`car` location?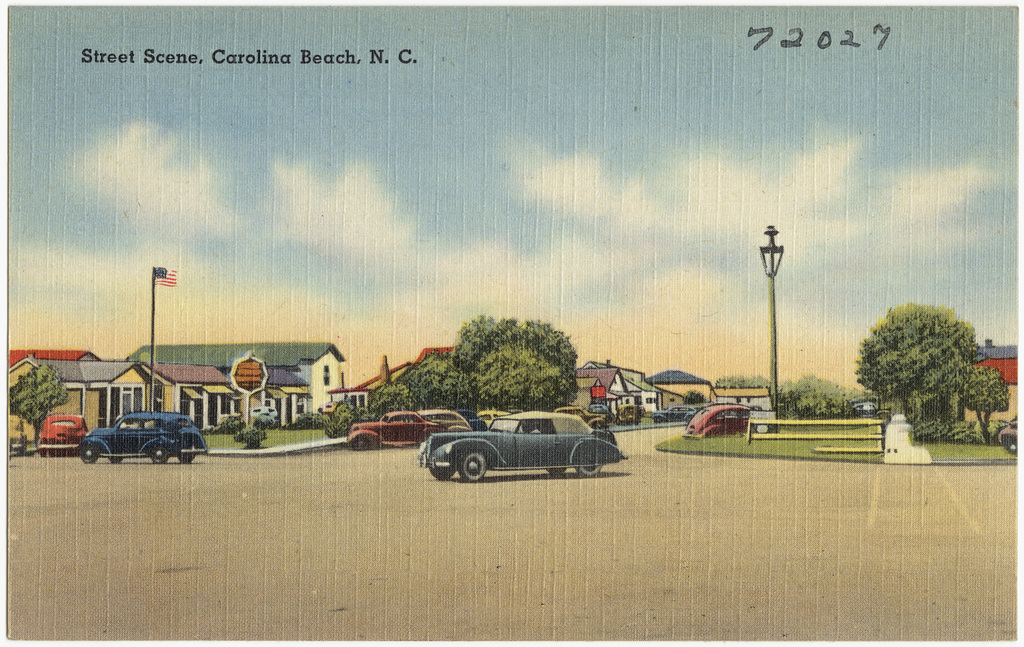
[x1=37, y1=416, x2=88, y2=457]
